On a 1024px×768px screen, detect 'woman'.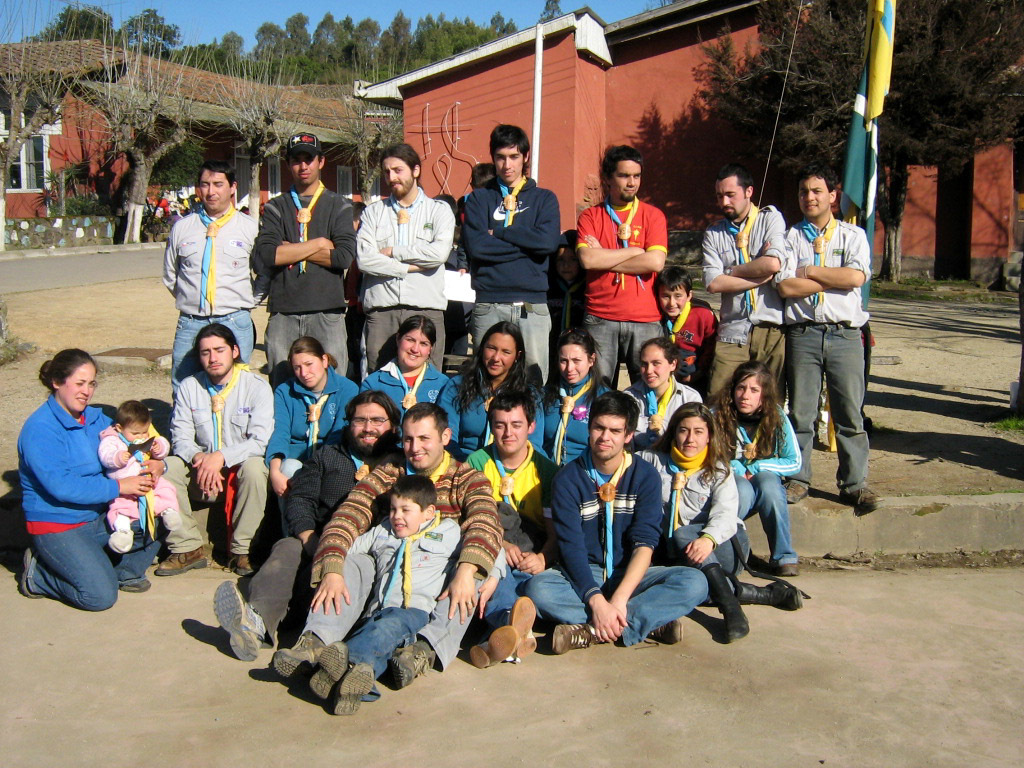
711 357 803 576.
